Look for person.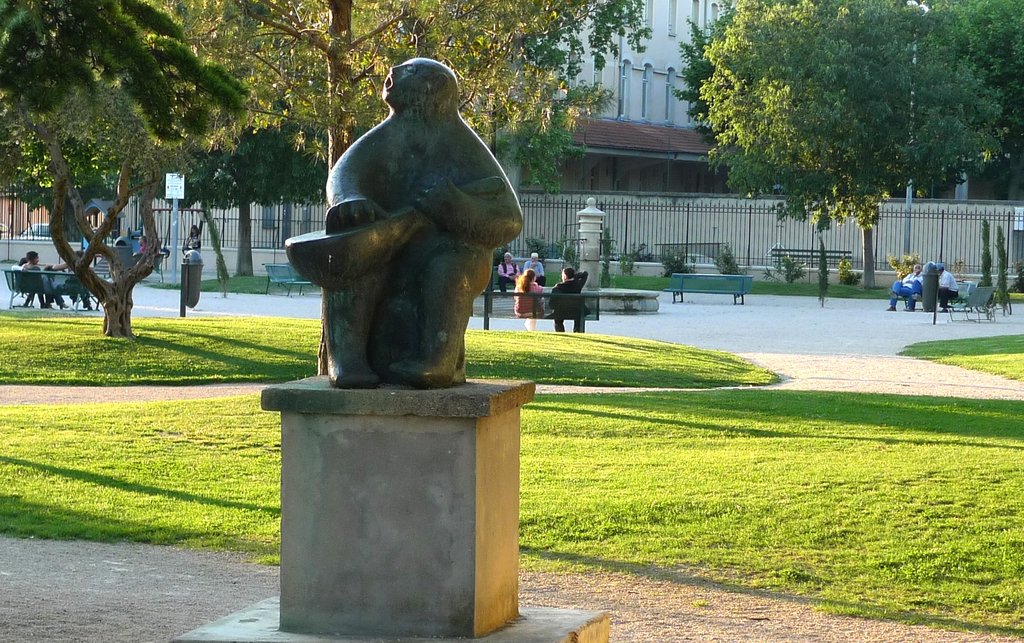
Found: (937, 261, 963, 314).
